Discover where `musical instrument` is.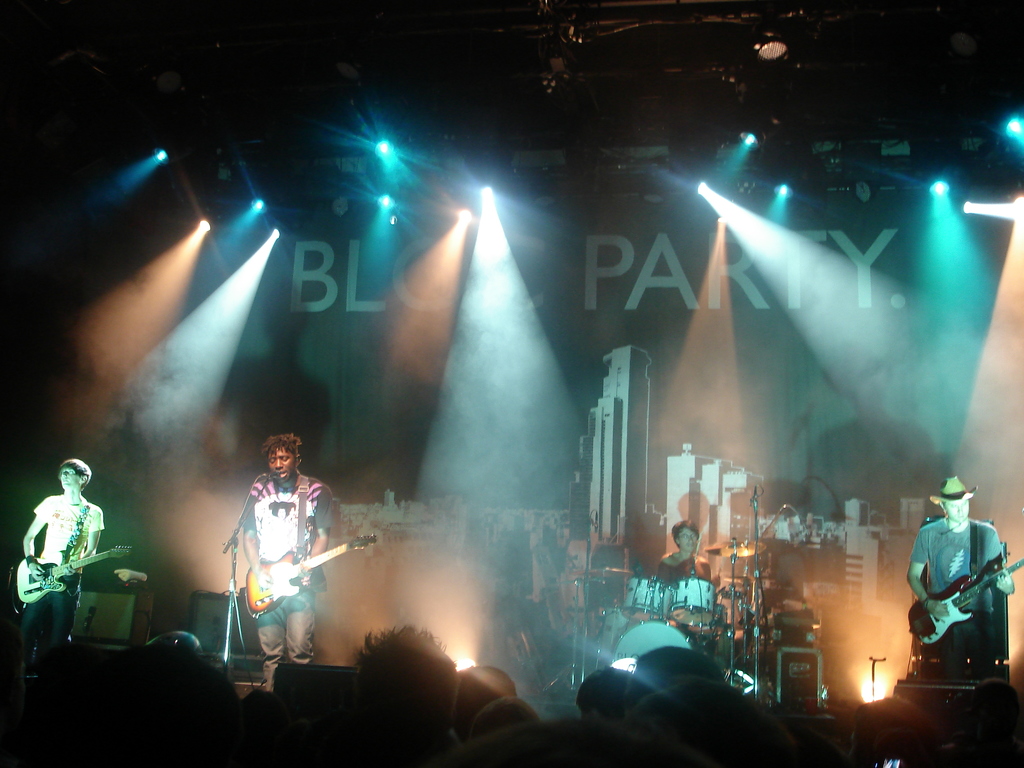
Discovered at box(668, 573, 717, 627).
